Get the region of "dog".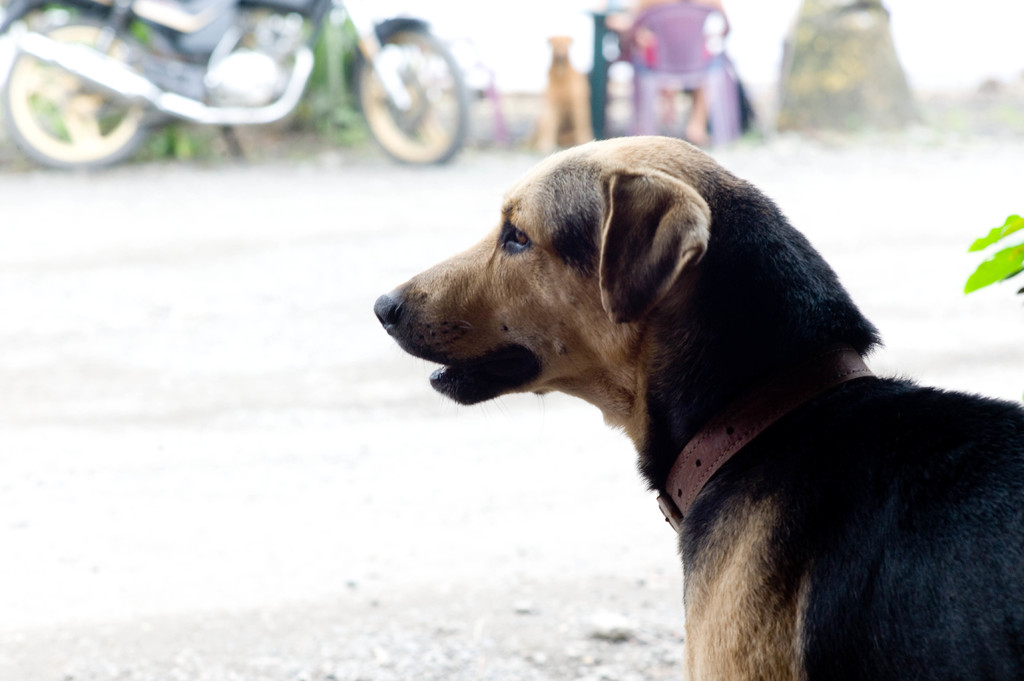
(531, 33, 598, 153).
